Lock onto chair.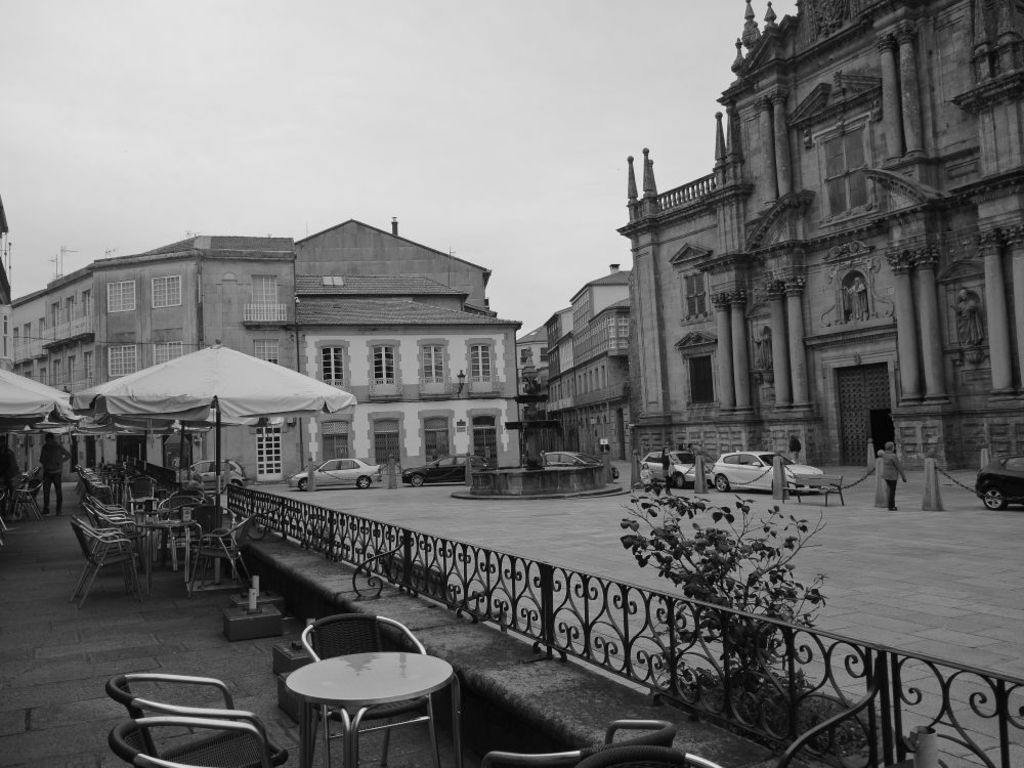
Locked: bbox=[110, 670, 286, 767].
